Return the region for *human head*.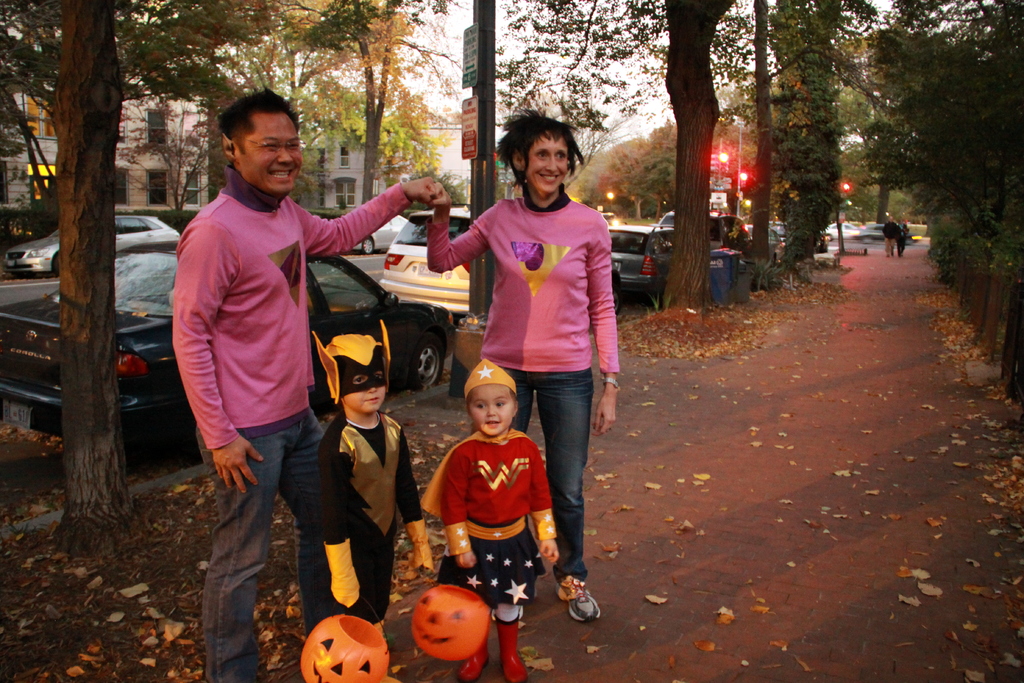
495/108/582/197.
